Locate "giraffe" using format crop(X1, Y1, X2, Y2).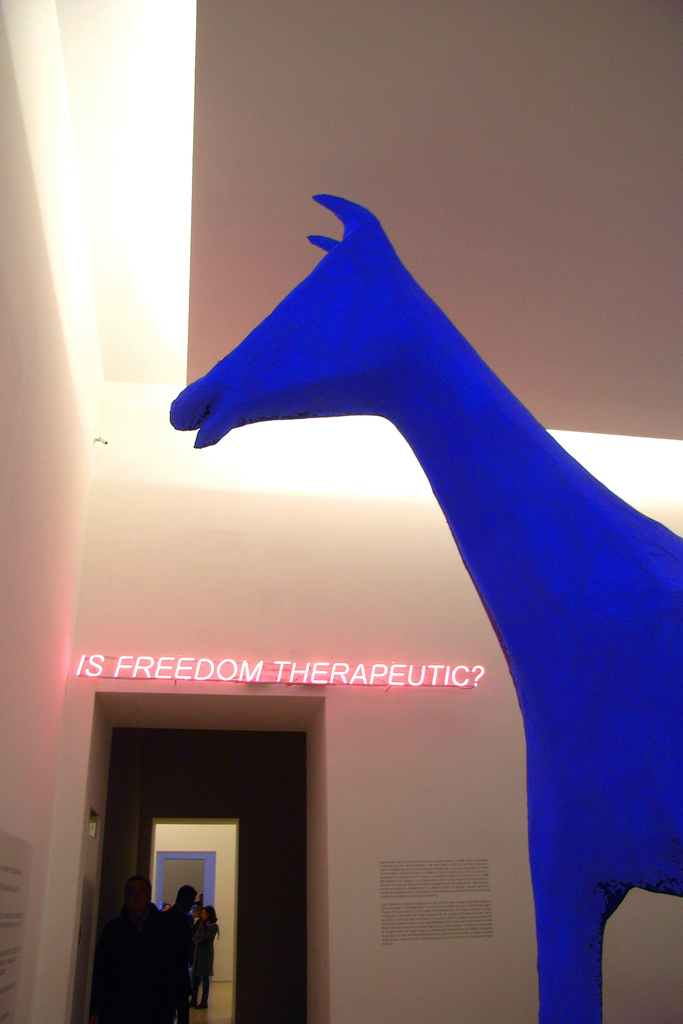
crop(170, 200, 668, 806).
